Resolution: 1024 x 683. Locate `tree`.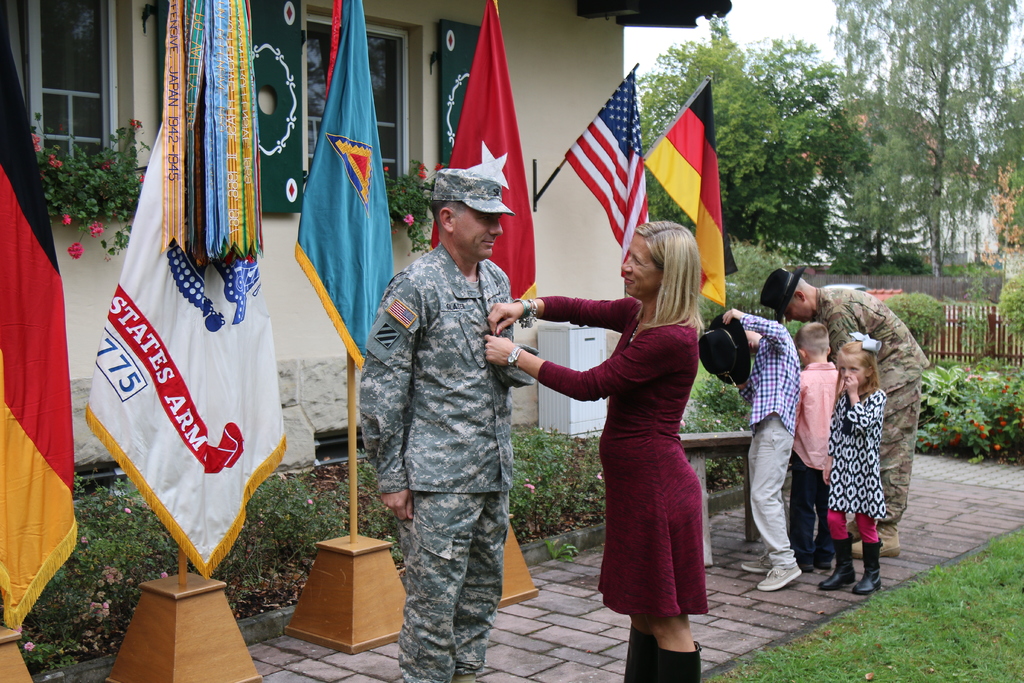
bbox(630, 15, 862, 267).
